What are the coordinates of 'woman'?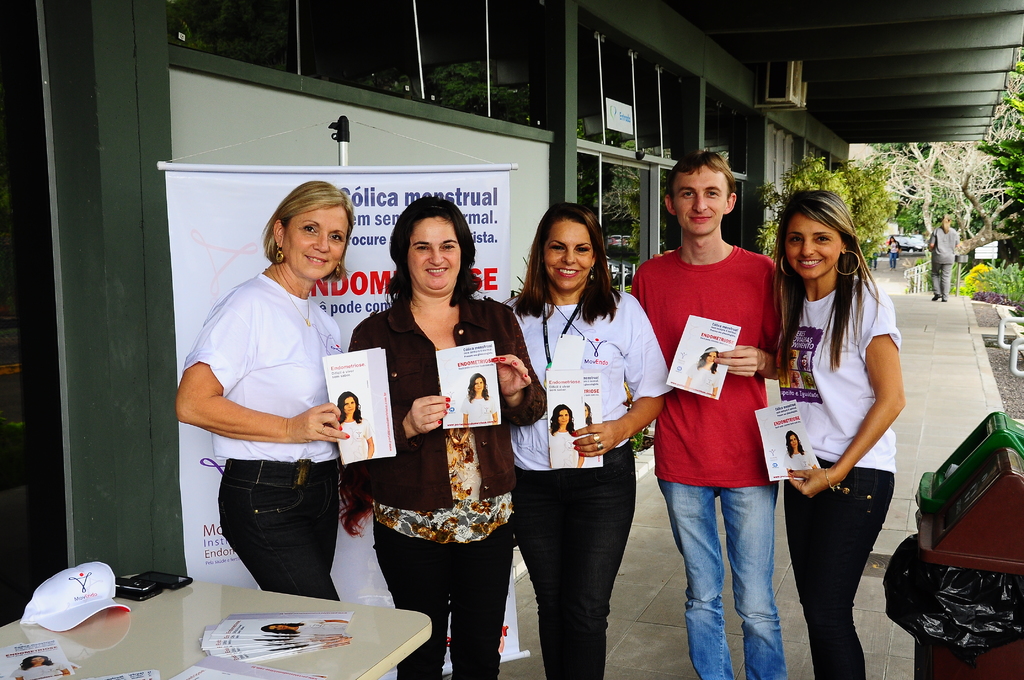
rect(170, 177, 355, 608).
